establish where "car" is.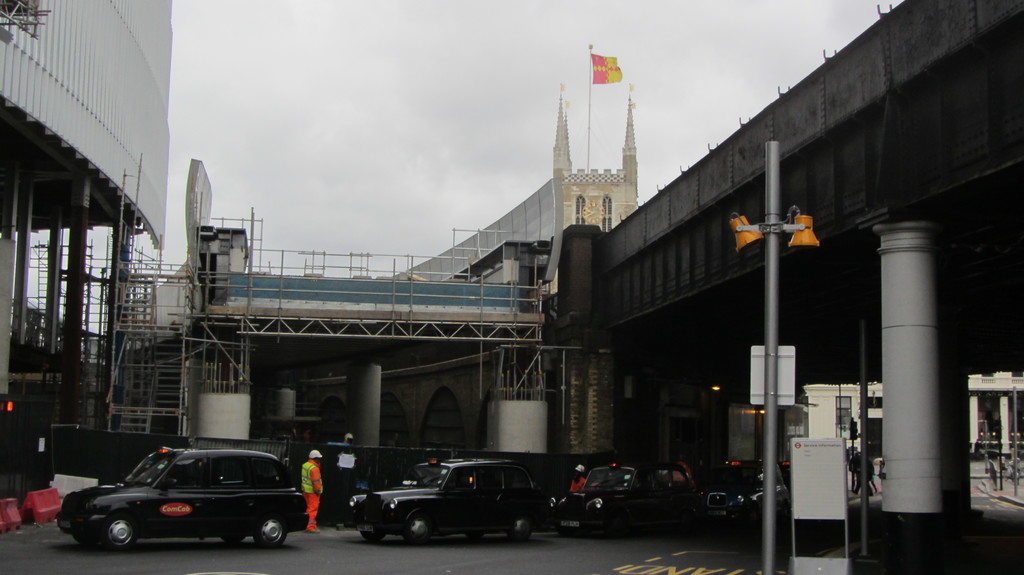
Established at <bbox>345, 455, 551, 544</bbox>.
